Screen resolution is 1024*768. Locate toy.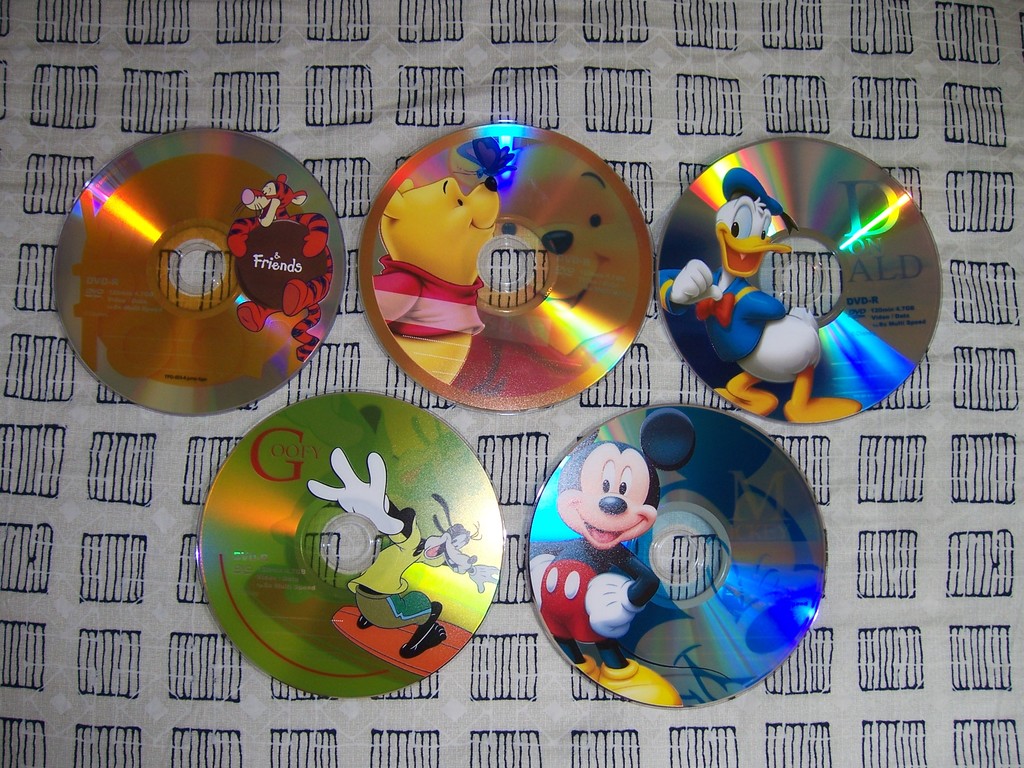
Rect(670, 151, 875, 407).
